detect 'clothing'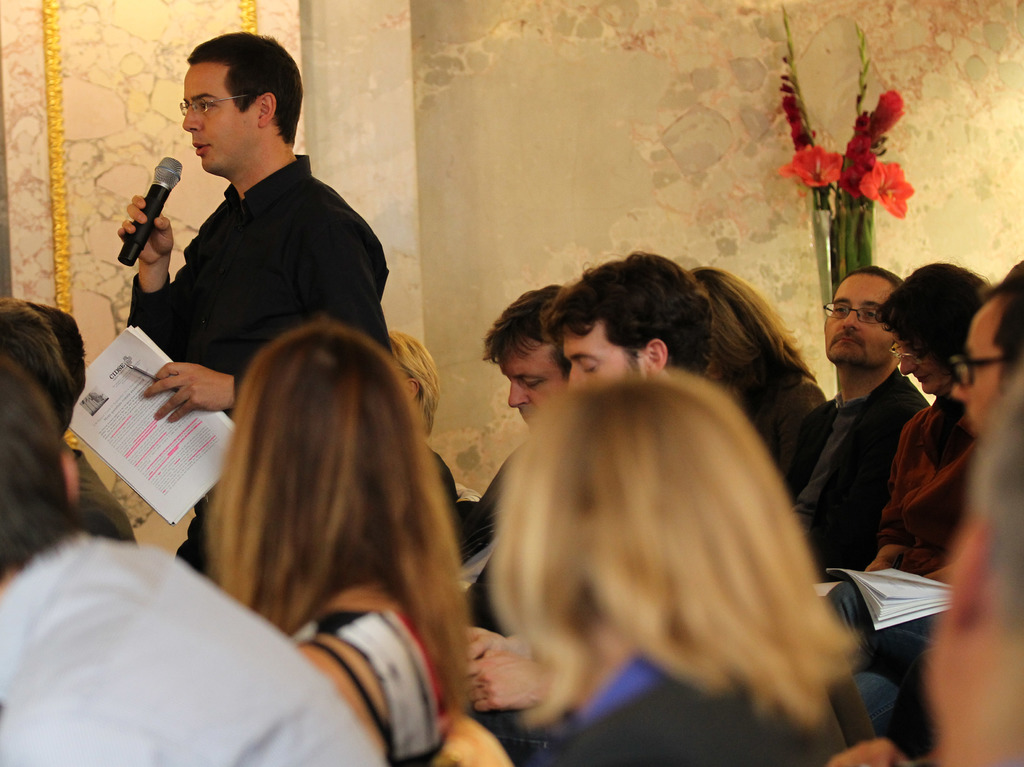
bbox(0, 524, 389, 766)
